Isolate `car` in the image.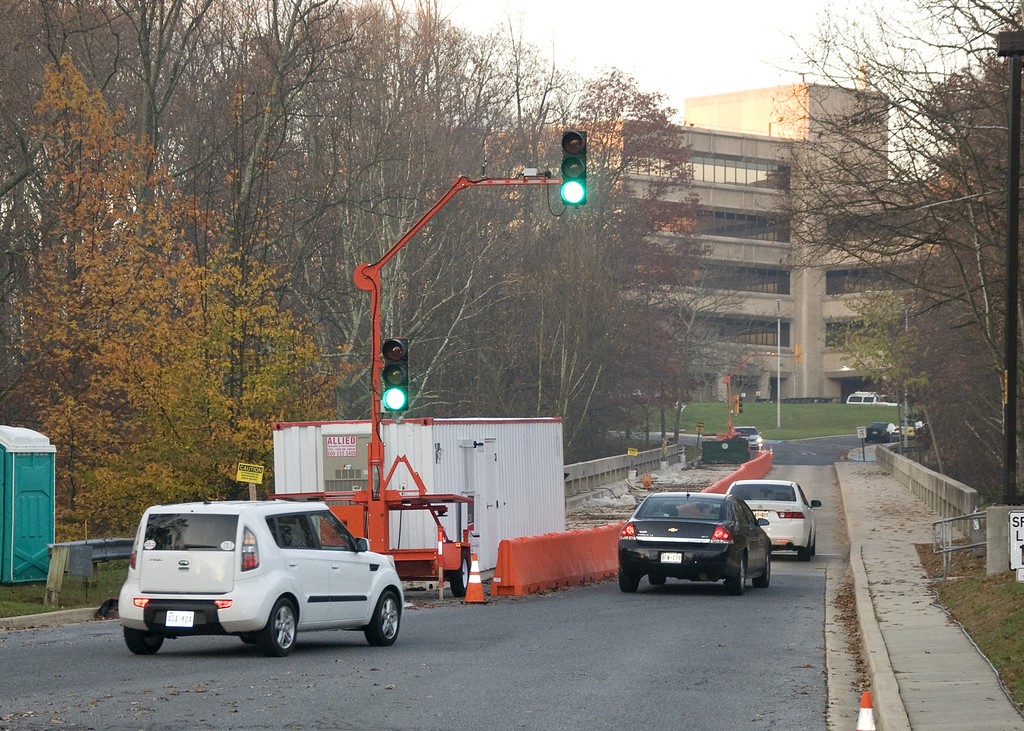
Isolated region: [left=863, top=422, right=899, bottom=442].
